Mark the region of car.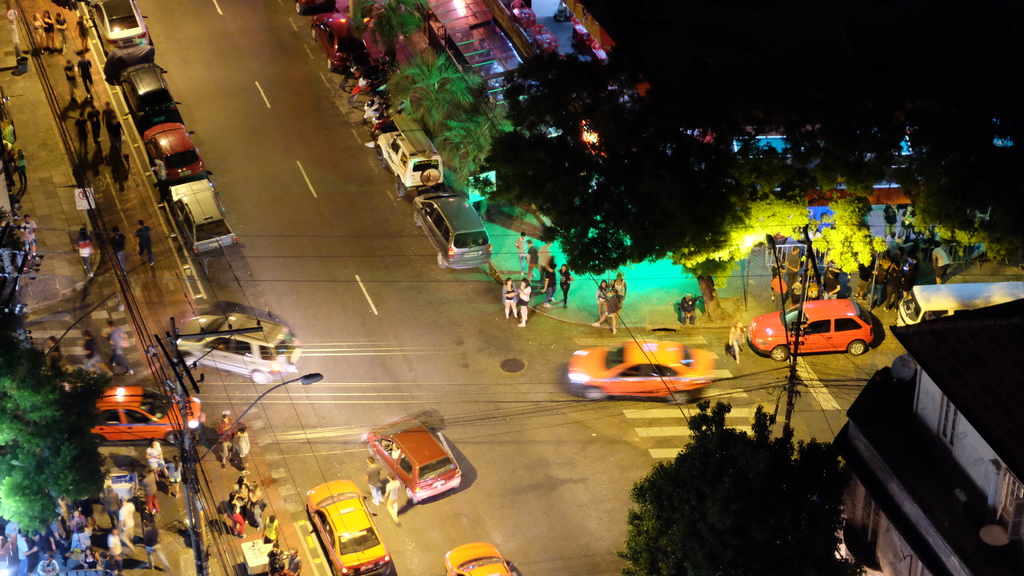
Region: region(566, 336, 724, 406).
